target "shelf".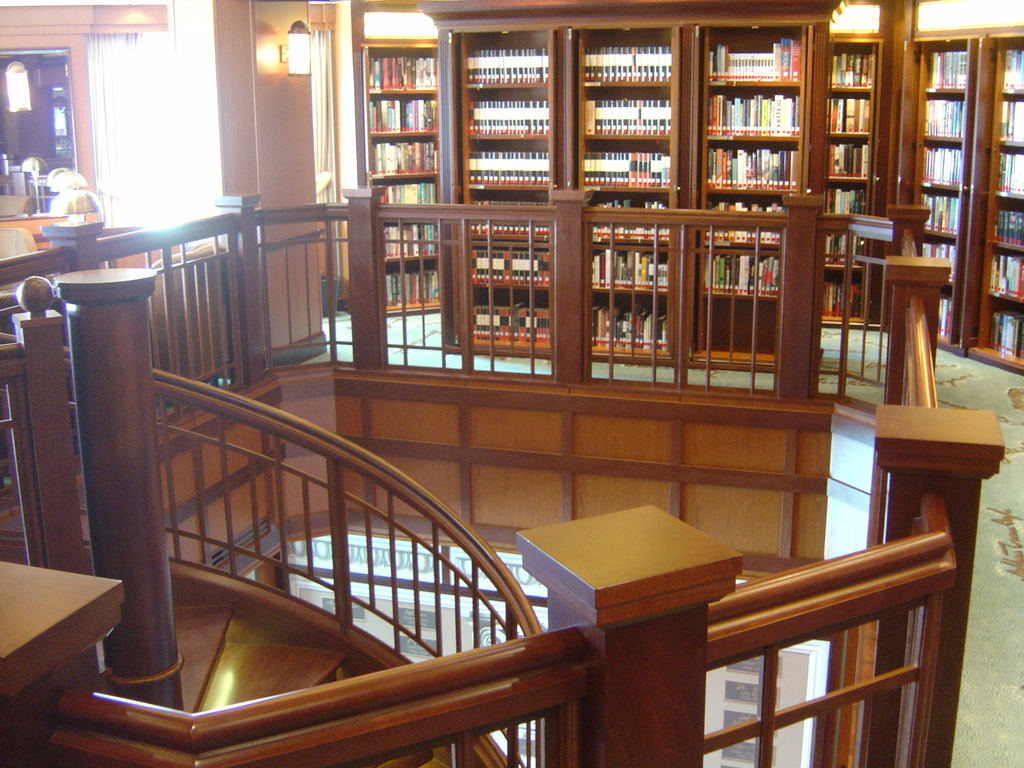
Target region: 369 38 865 398.
